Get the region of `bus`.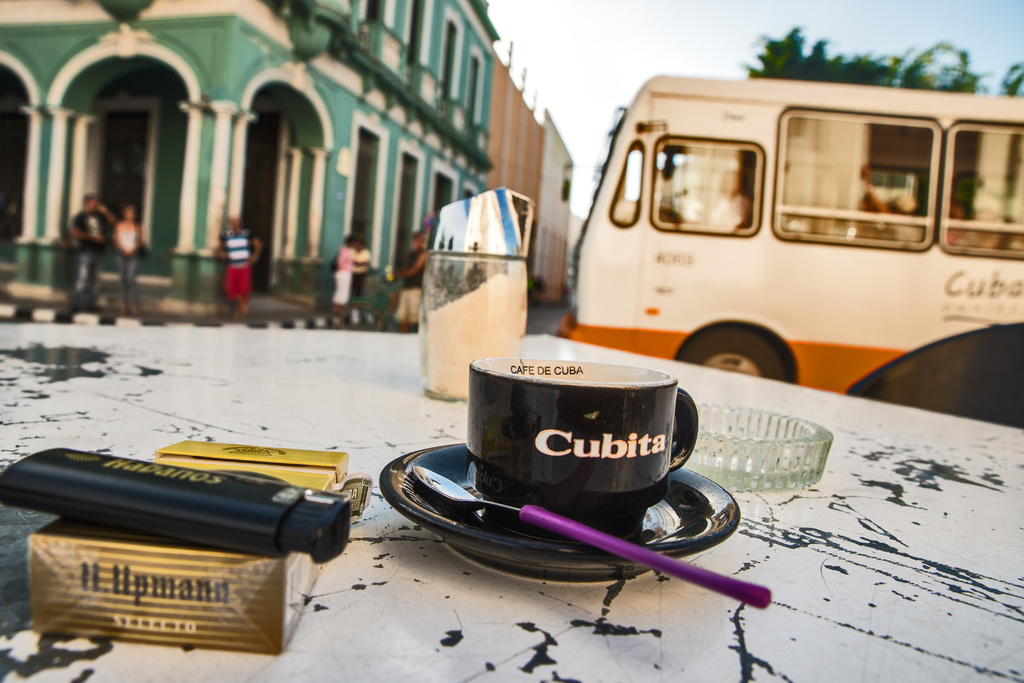
552, 76, 1023, 395.
